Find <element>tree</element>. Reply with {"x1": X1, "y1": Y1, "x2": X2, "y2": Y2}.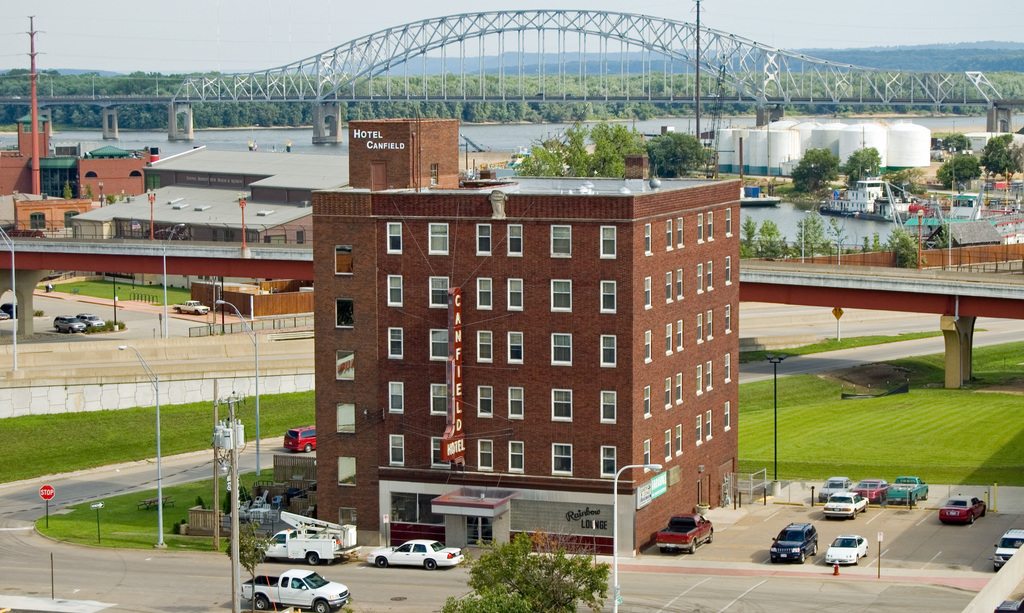
{"x1": 849, "y1": 149, "x2": 883, "y2": 189}.
